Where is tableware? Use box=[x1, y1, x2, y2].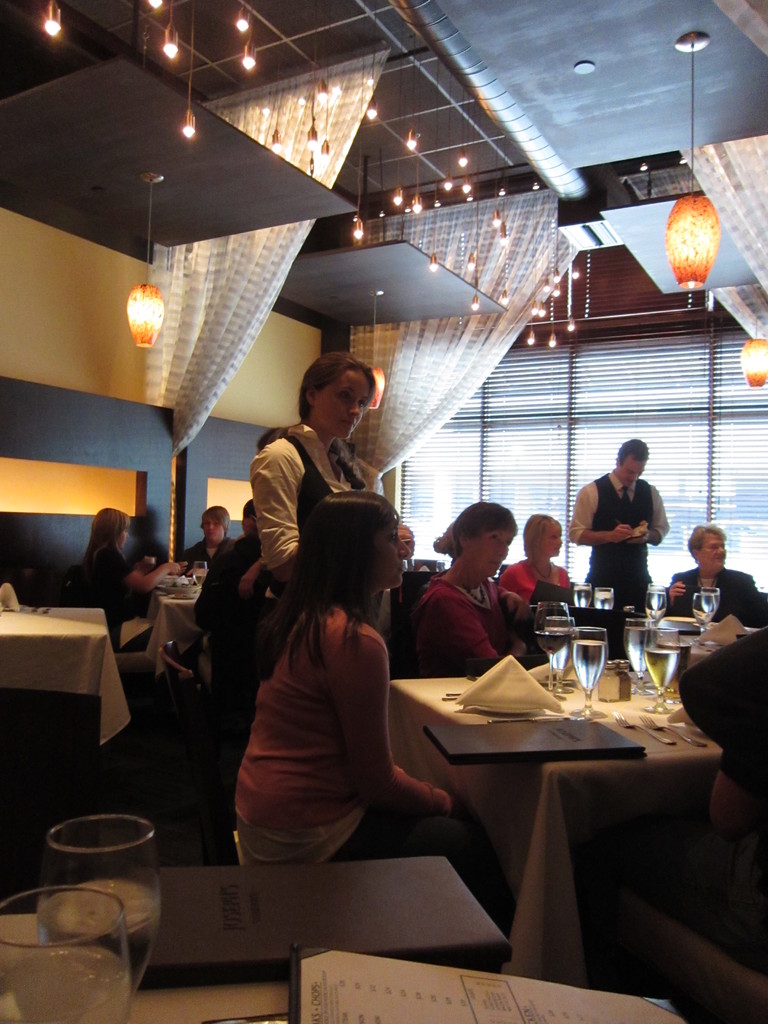
box=[570, 627, 604, 717].
